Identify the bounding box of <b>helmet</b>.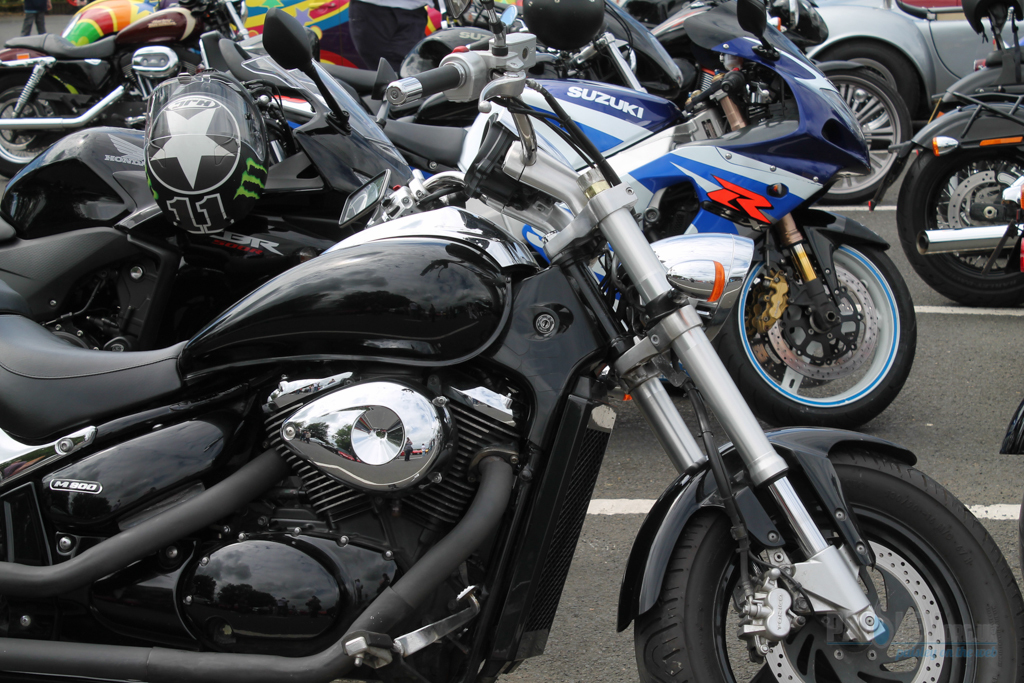
(x1=523, y1=0, x2=604, y2=50).
